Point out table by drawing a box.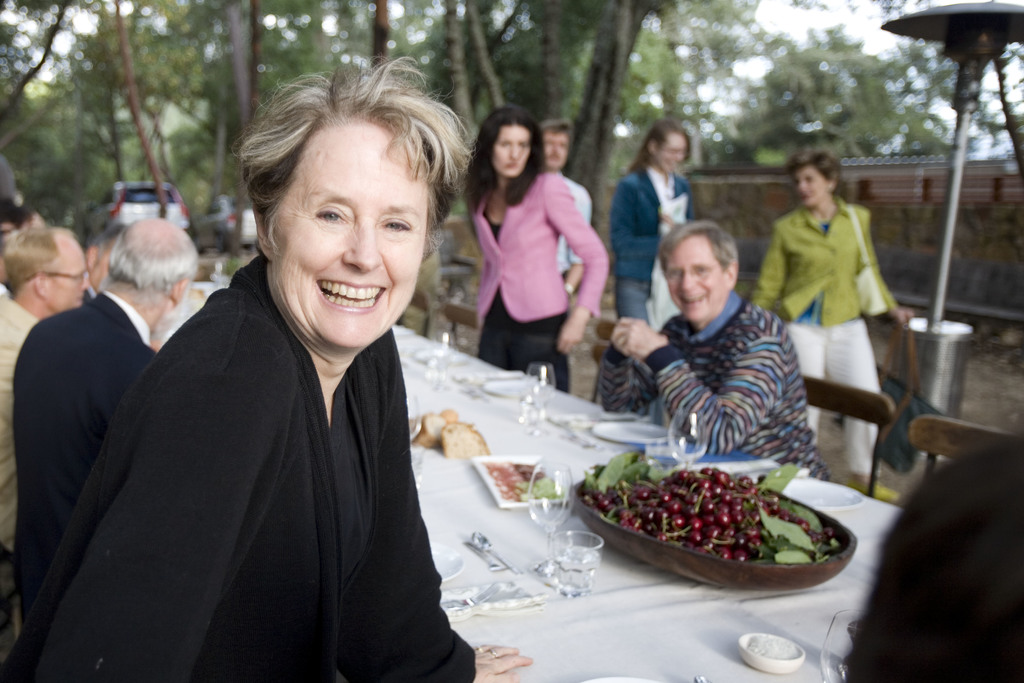
pyautogui.locateOnScreen(79, 298, 902, 682).
